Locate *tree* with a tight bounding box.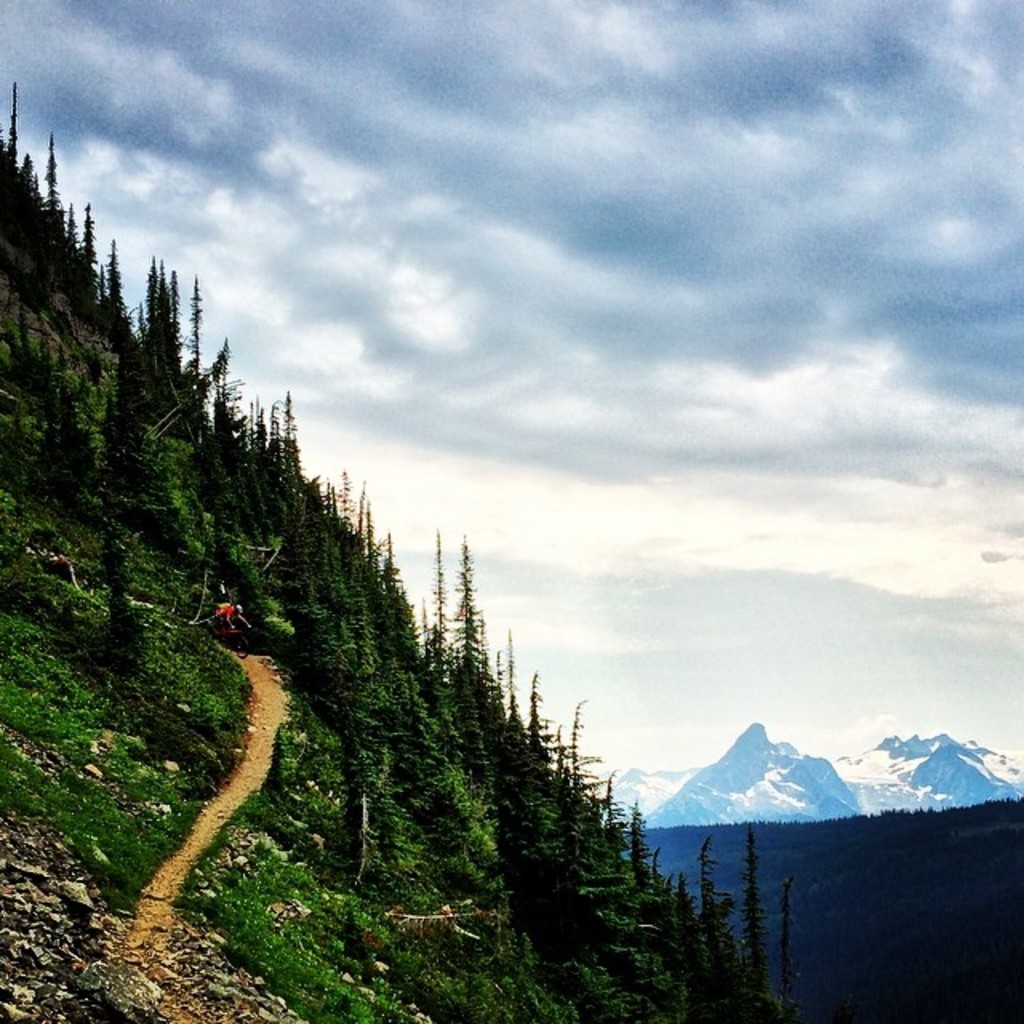
select_region(736, 822, 765, 1010).
